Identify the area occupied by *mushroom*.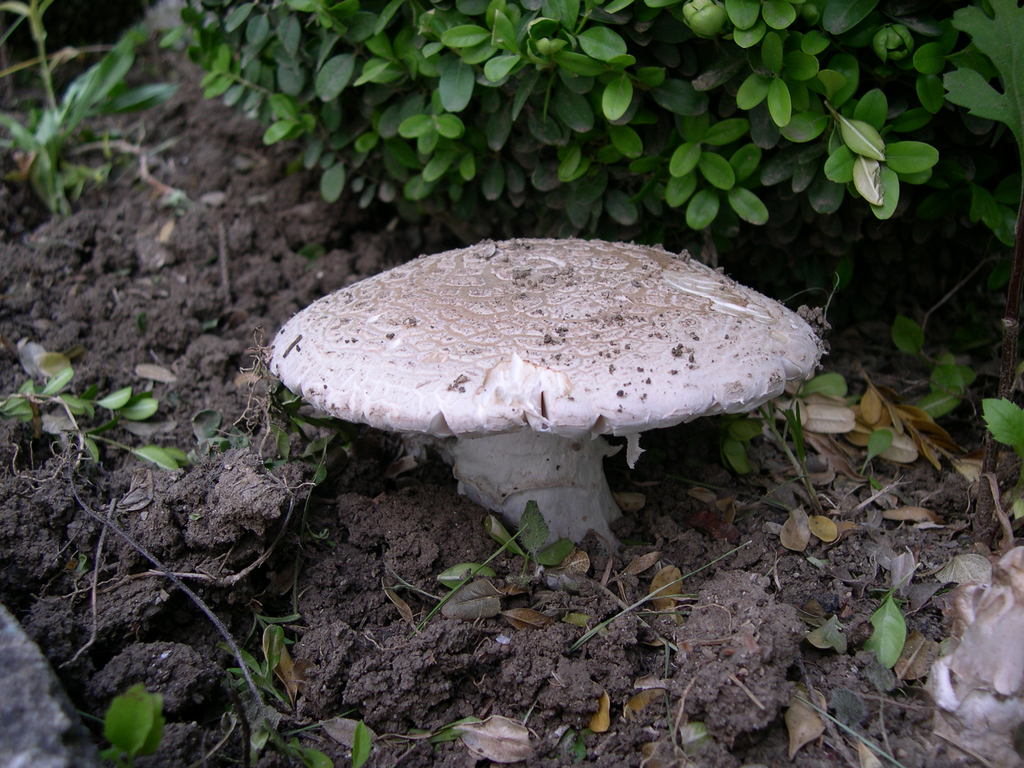
Area: 254,234,832,595.
